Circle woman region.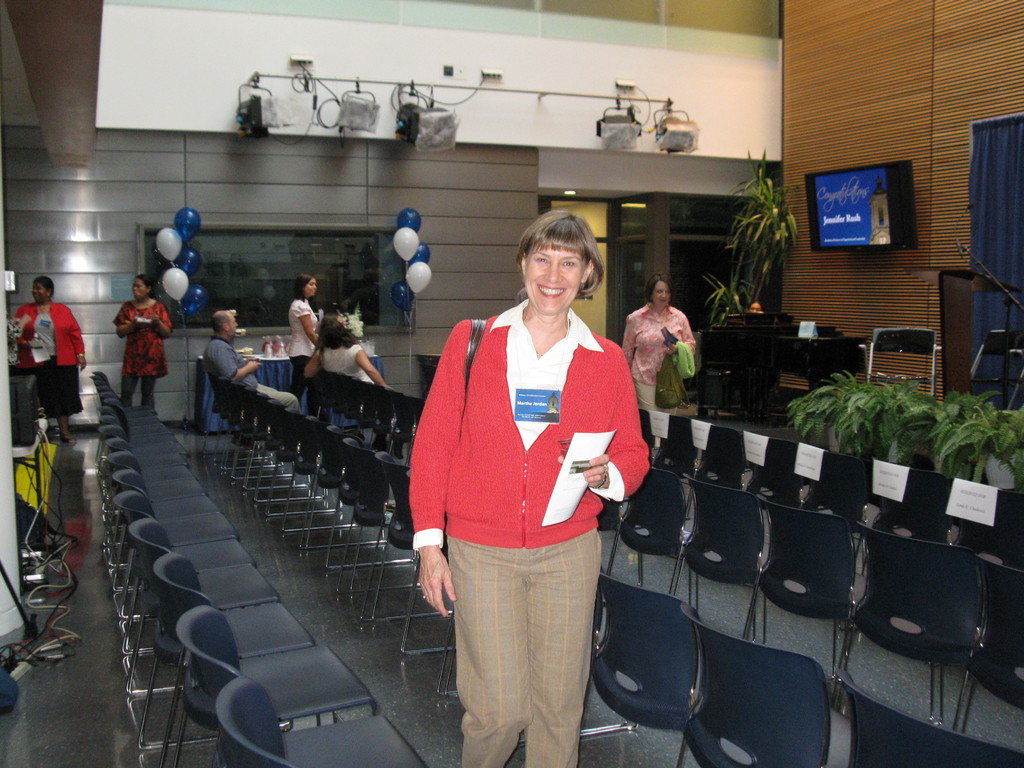
Region: bbox=[397, 211, 643, 758].
